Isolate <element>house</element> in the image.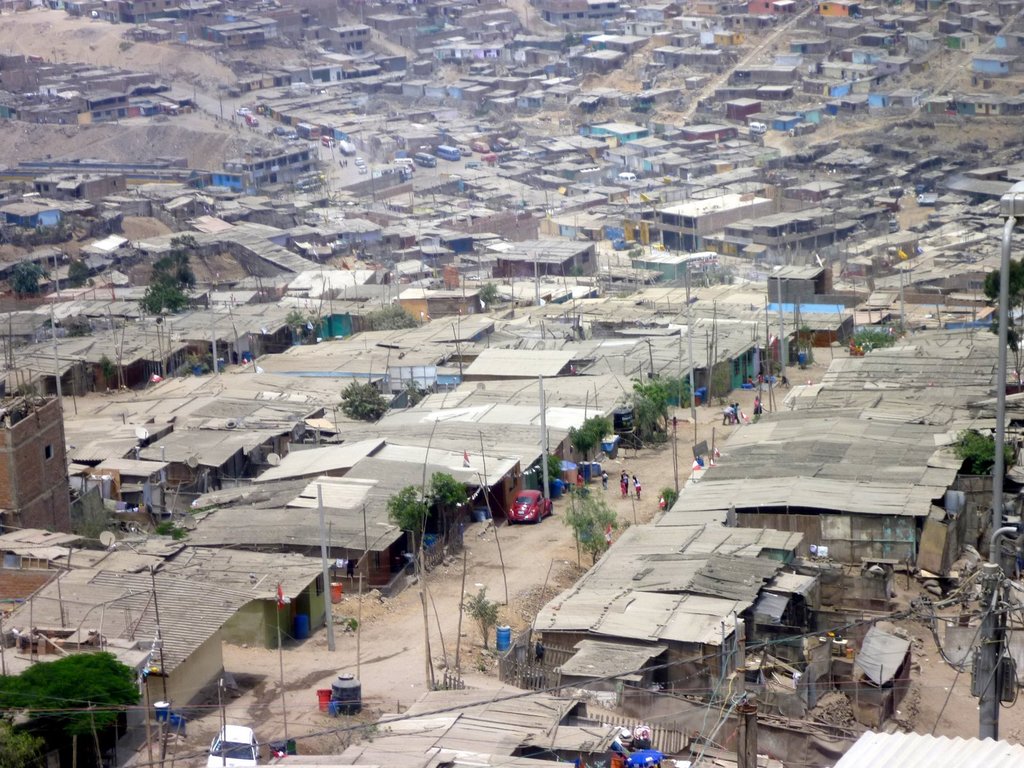
Isolated region: box=[835, 729, 1023, 767].
